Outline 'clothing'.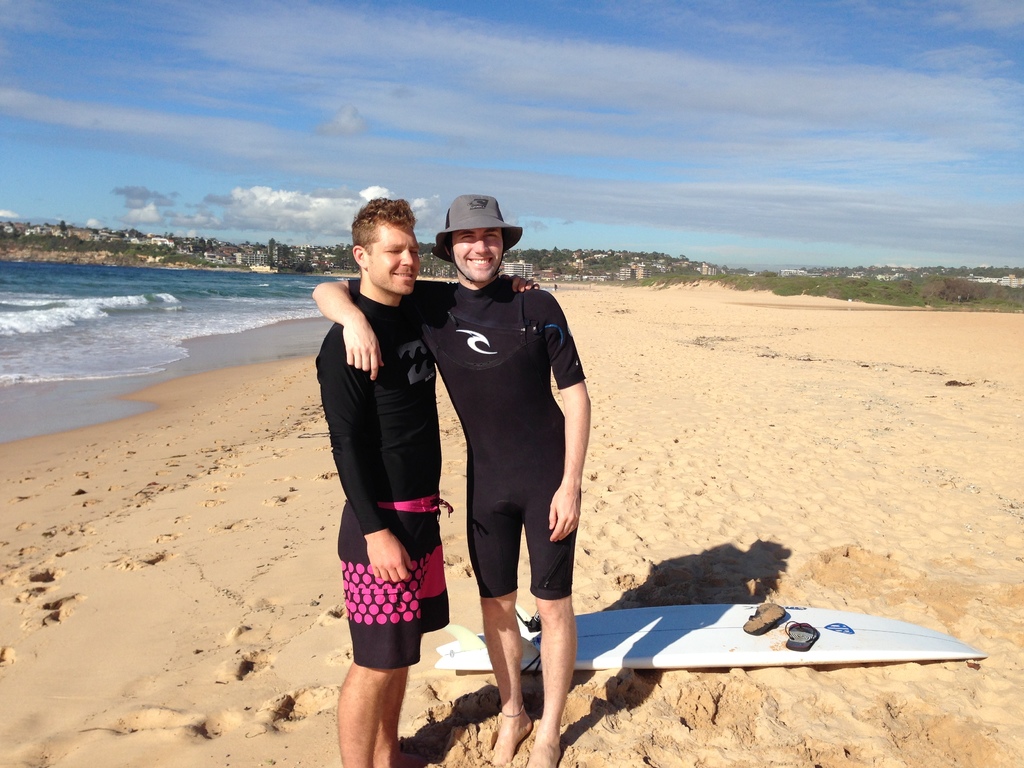
Outline: rect(432, 235, 586, 667).
